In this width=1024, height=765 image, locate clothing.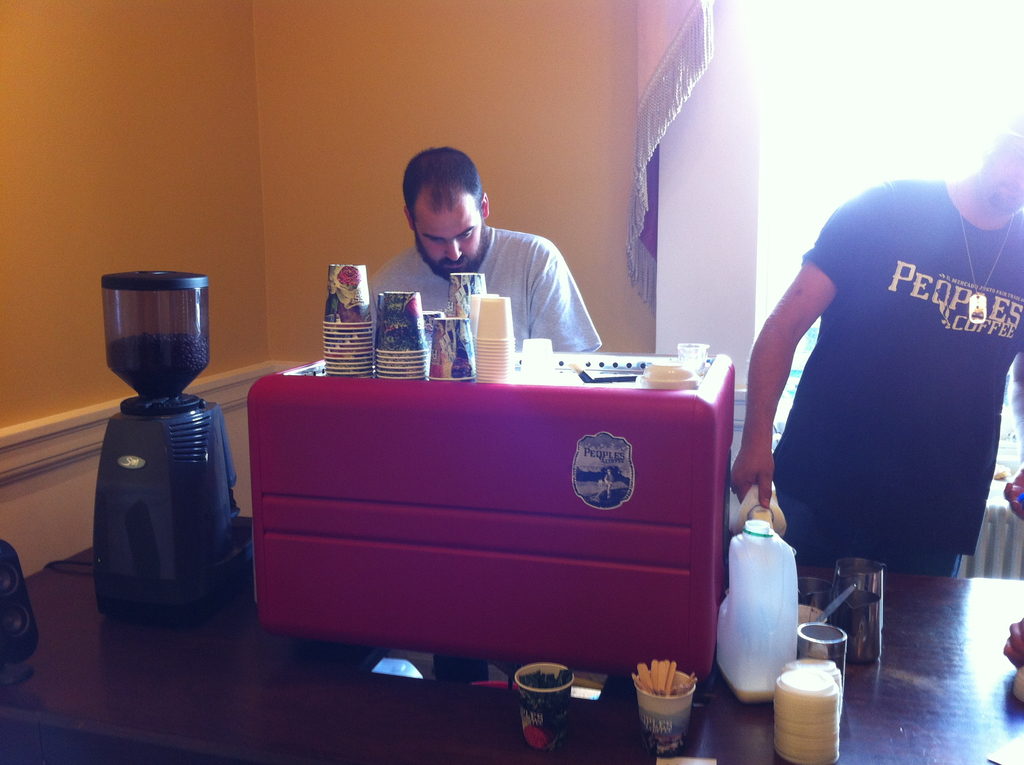
Bounding box: [left=364, top=224, right=602, bottom=351].
